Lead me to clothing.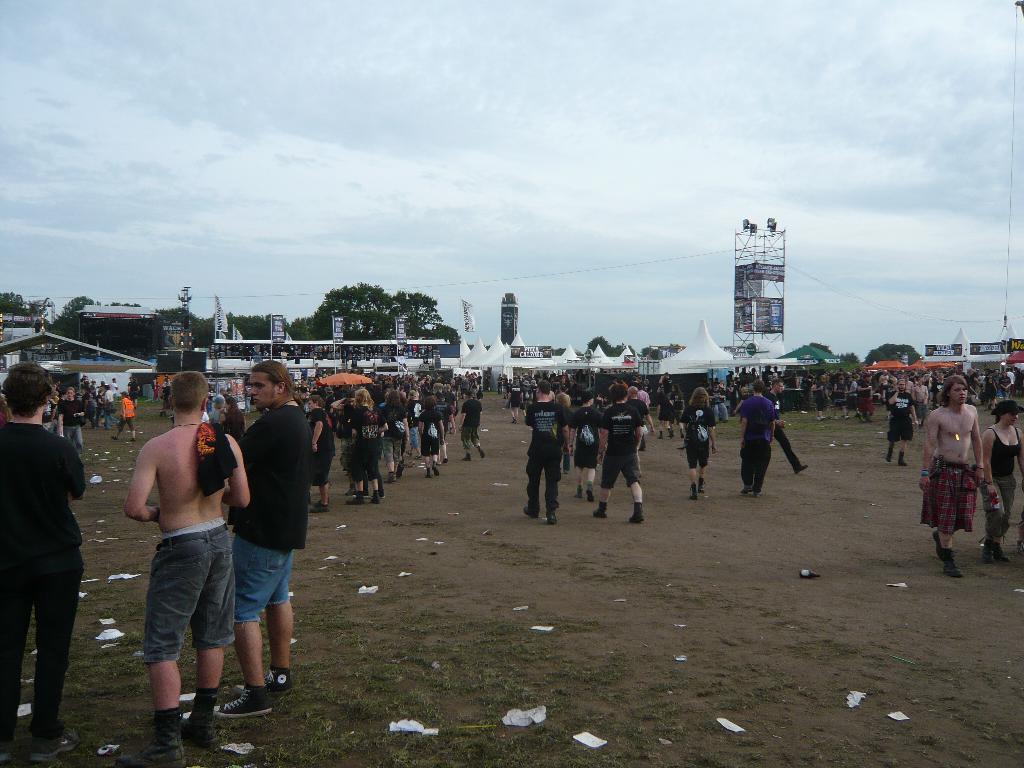
Lead to <bbox>144, 516, 236, 666</bbox>.
